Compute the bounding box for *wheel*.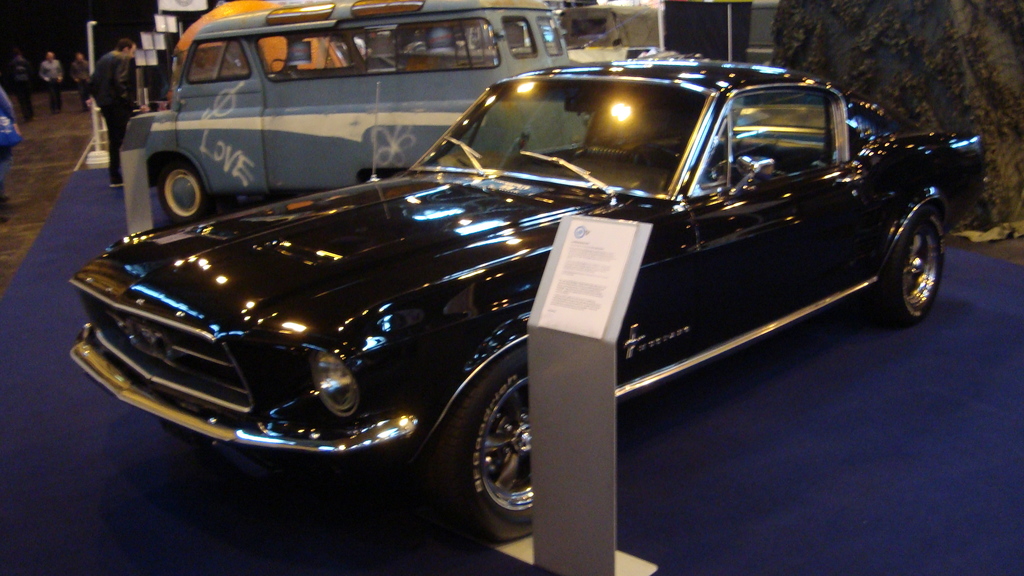
x1=156 y1=156 x2=210 y2=221.
